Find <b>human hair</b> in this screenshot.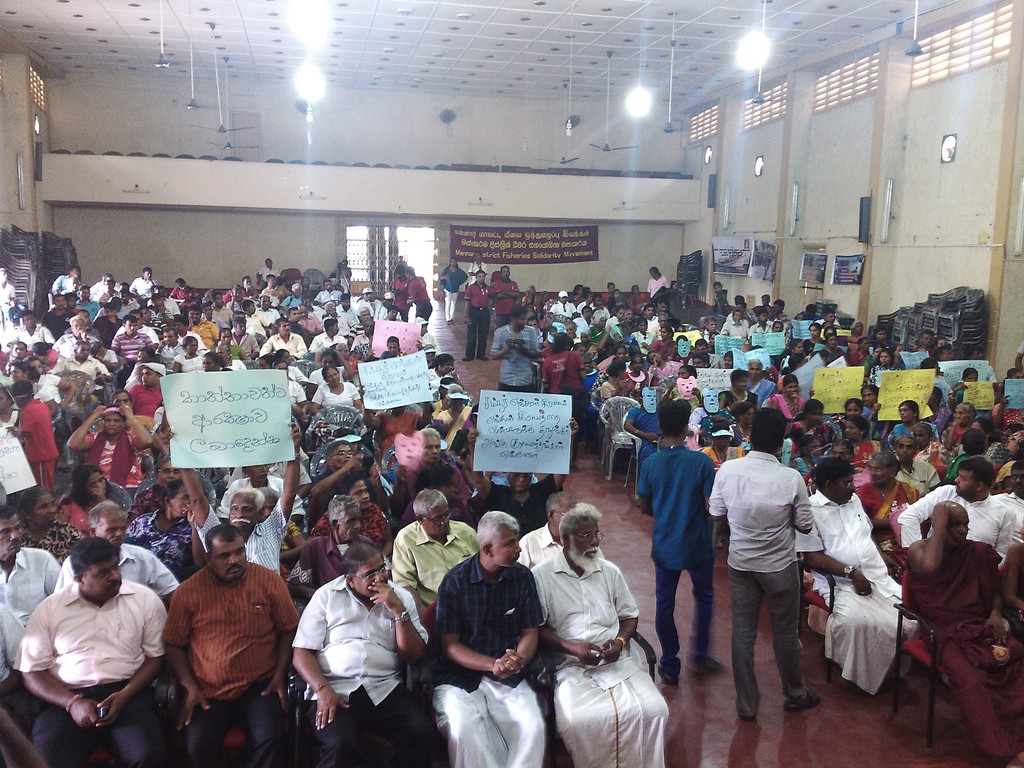
The bounding box for <b>human hair</b> is crop(922, 360, 938, 371).
